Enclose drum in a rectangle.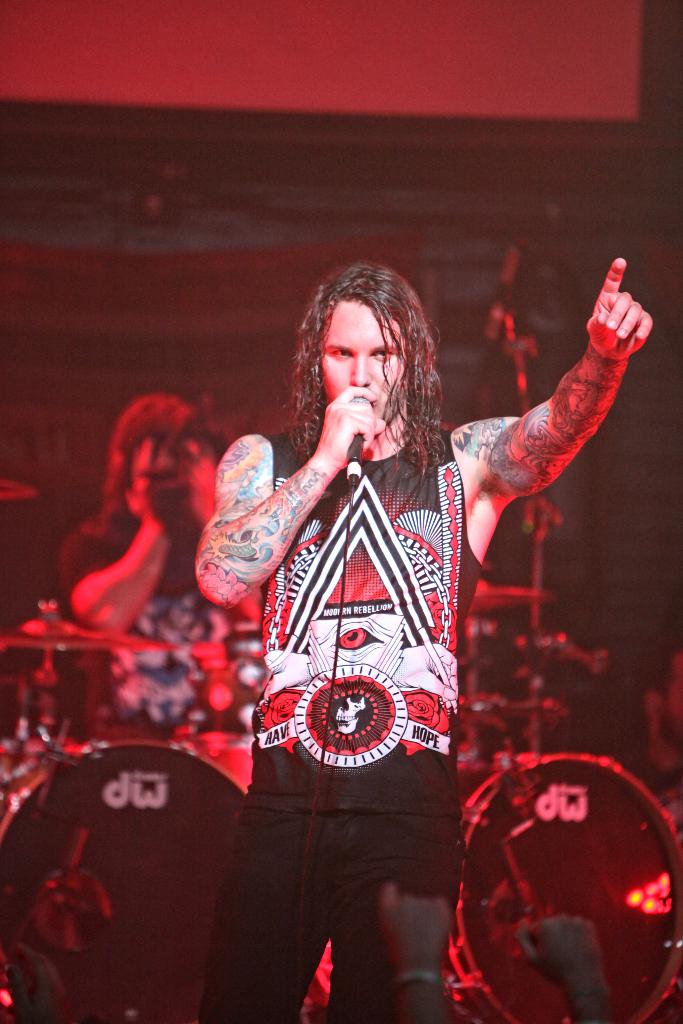
<region>0, 741, 249, 1023</region>.
